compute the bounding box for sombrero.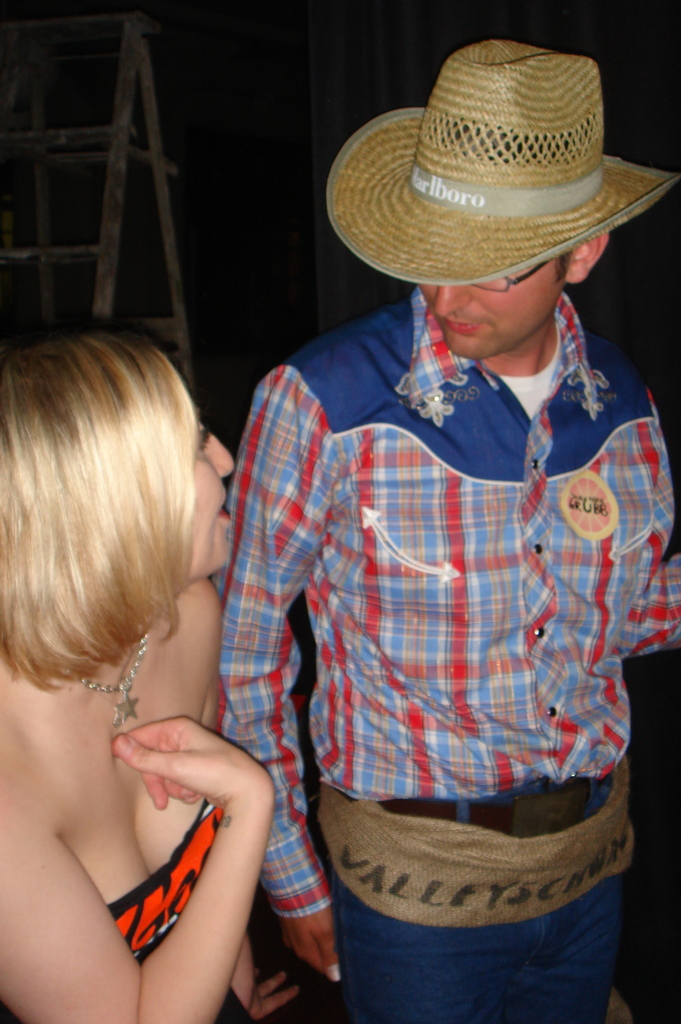
detection(323, 31, 678, 287).
